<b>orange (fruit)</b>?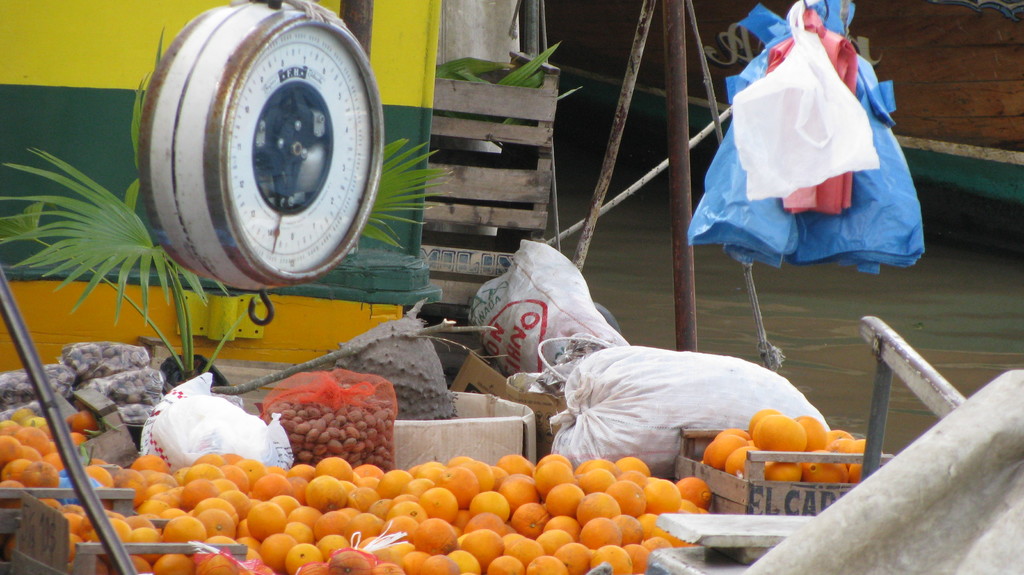
{"left": 197, "top": 553, "right": 238, "bottom": 574}
